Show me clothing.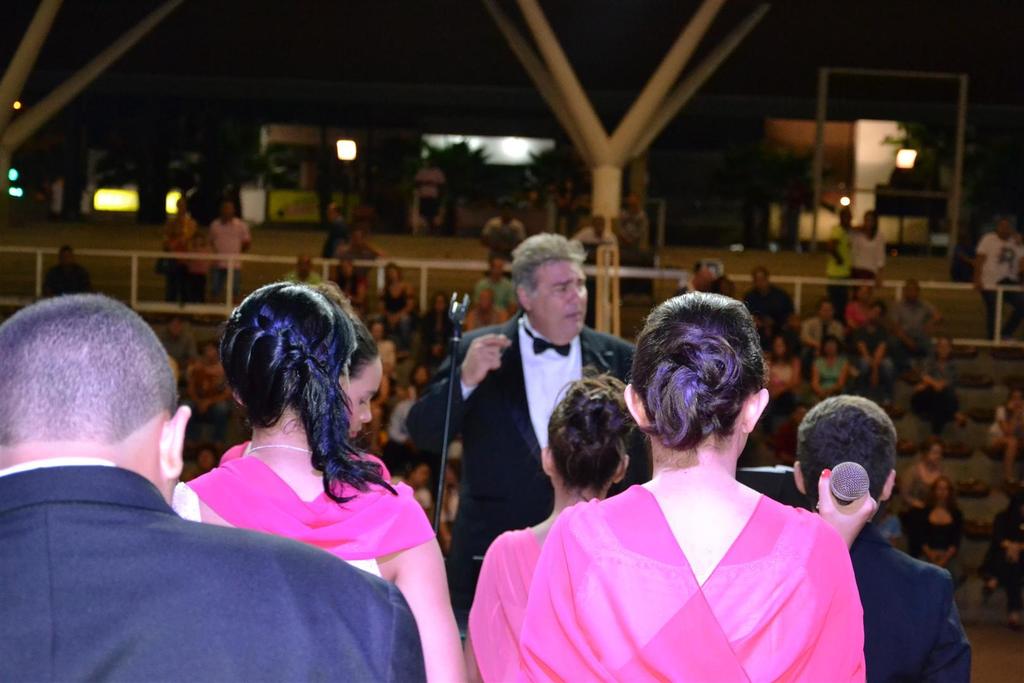
clothing is here: (left=344, top=238, right=379, bottom=254).
